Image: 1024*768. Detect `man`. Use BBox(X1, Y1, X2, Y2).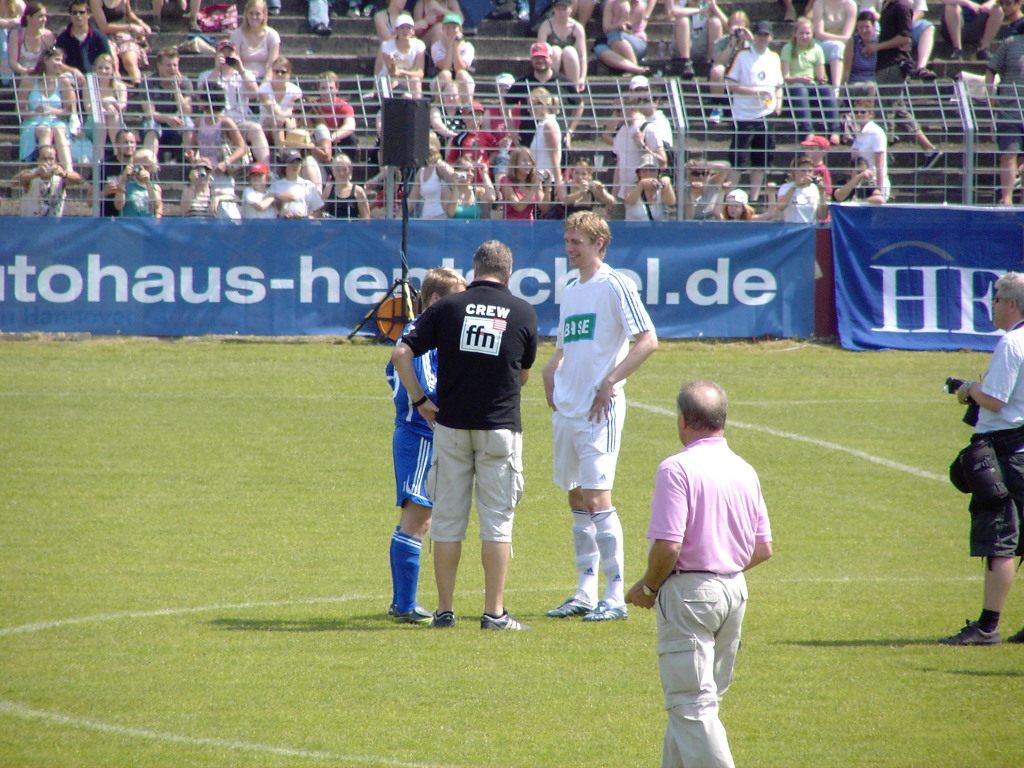
BBox(936, 267, 1023, 648).
